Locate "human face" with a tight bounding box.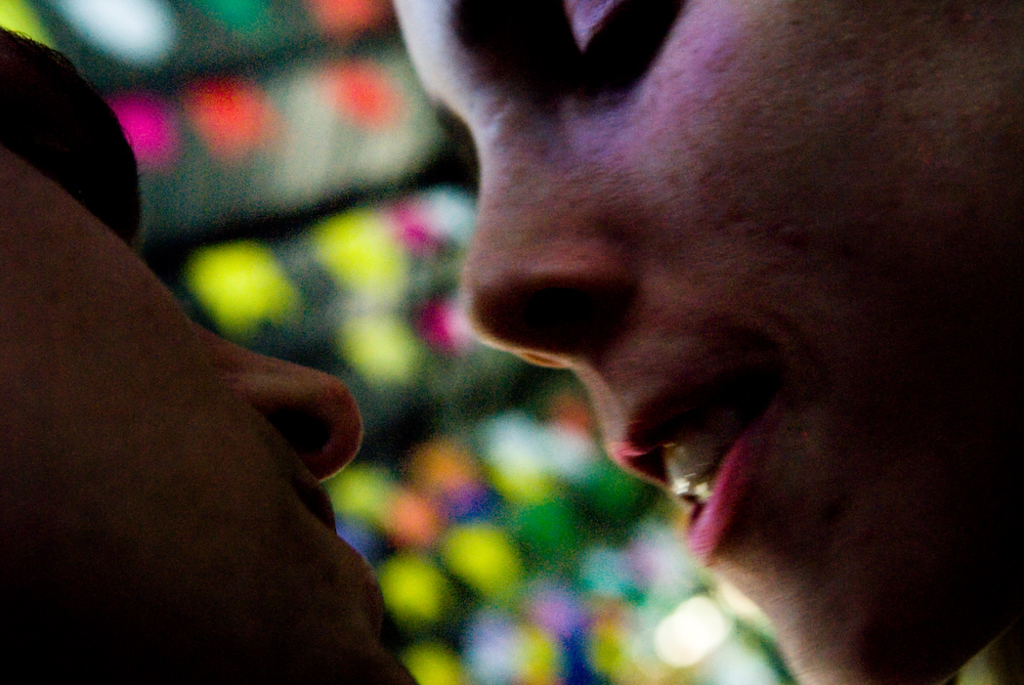
(387, 0, 1023, 684).
